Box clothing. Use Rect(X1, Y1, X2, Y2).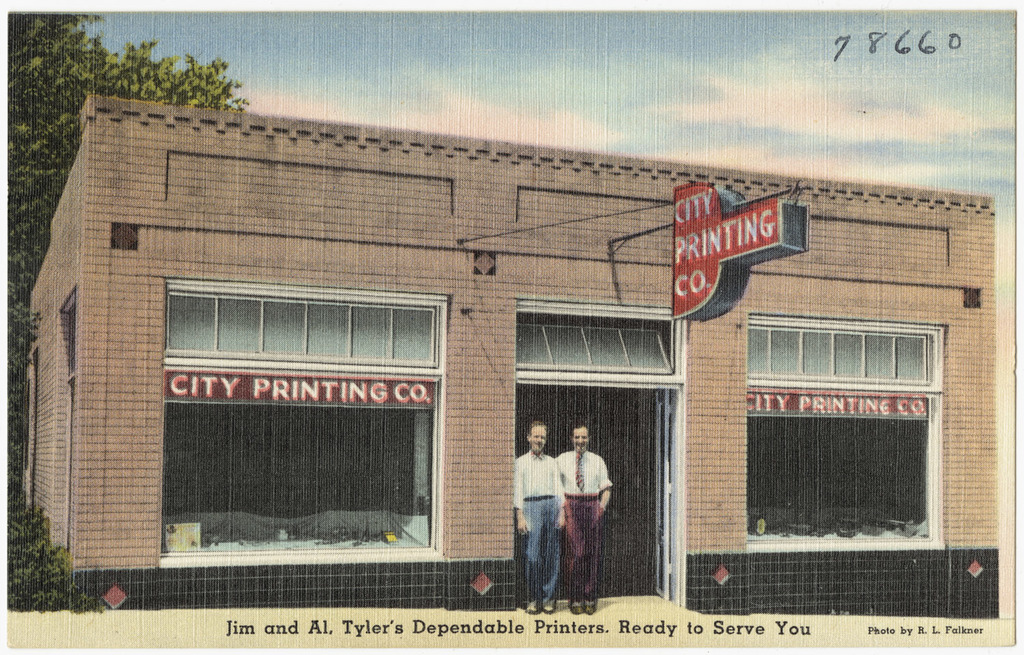
Rect(513, 448, 559, 607).
